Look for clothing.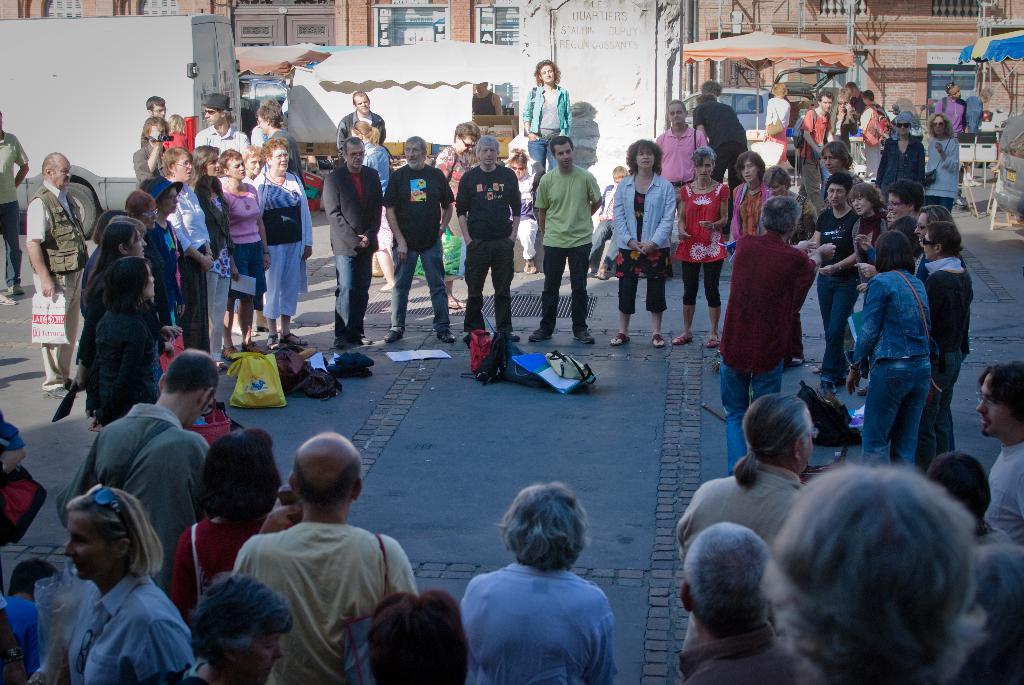
Found: box(166, 518, 301, 628).
